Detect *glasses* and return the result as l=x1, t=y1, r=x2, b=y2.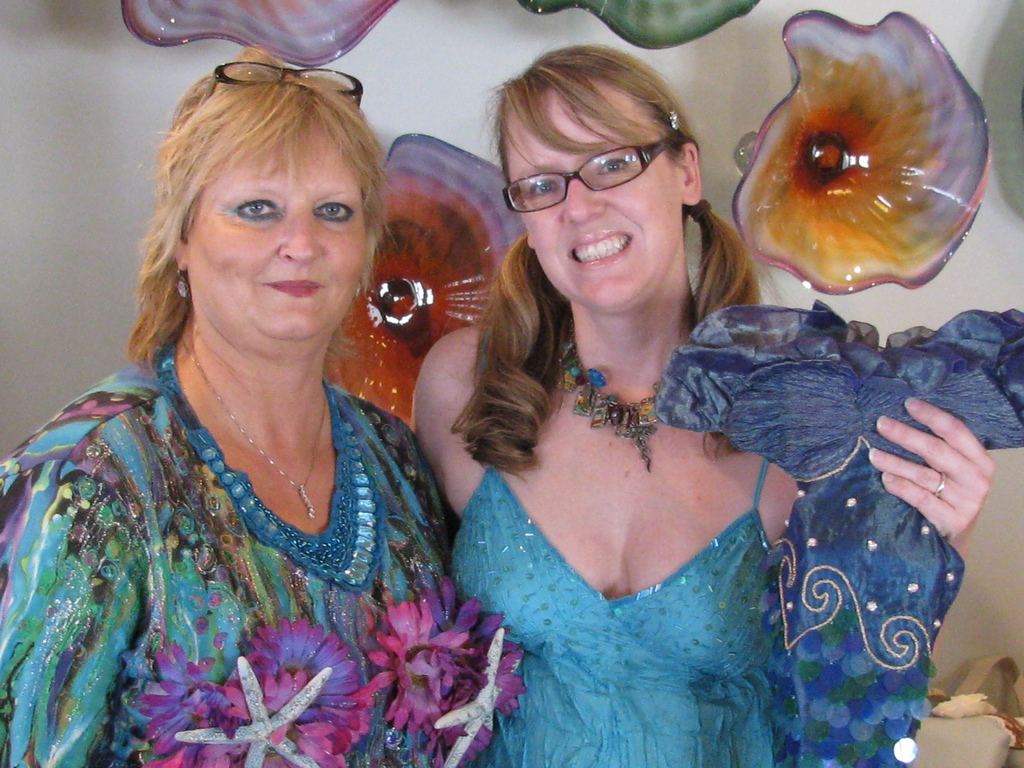
l=492, t=129, r=700, b=207.
